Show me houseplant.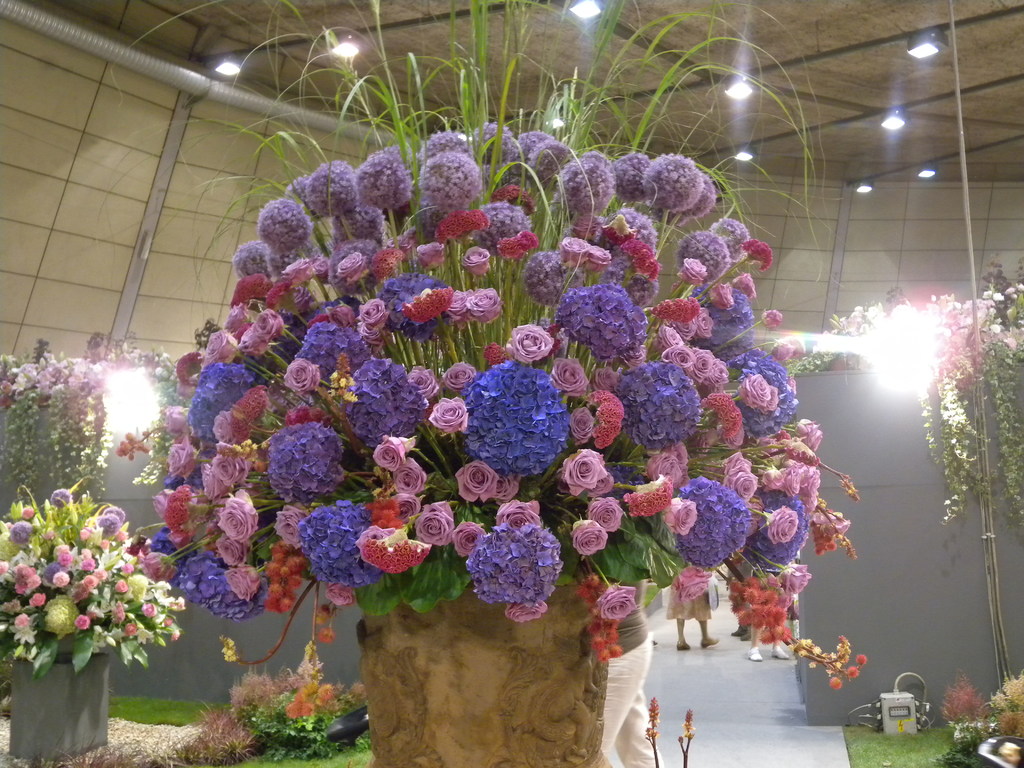
houseplant is here: select_region(0, 468, 188, 767).
